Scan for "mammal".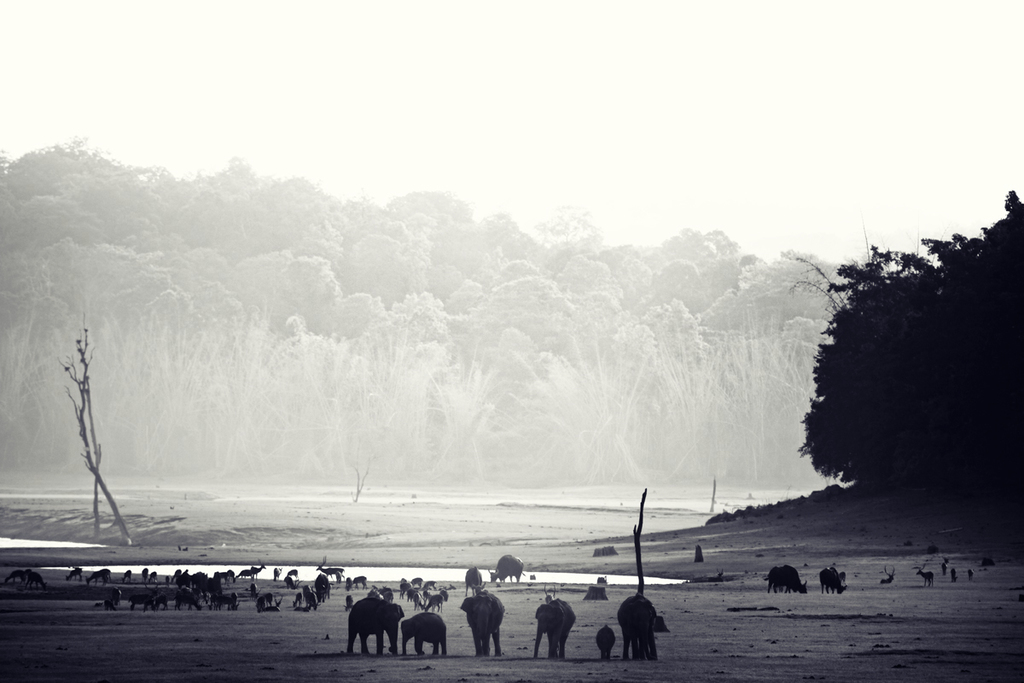
Scan result: 3,568,29,582.
